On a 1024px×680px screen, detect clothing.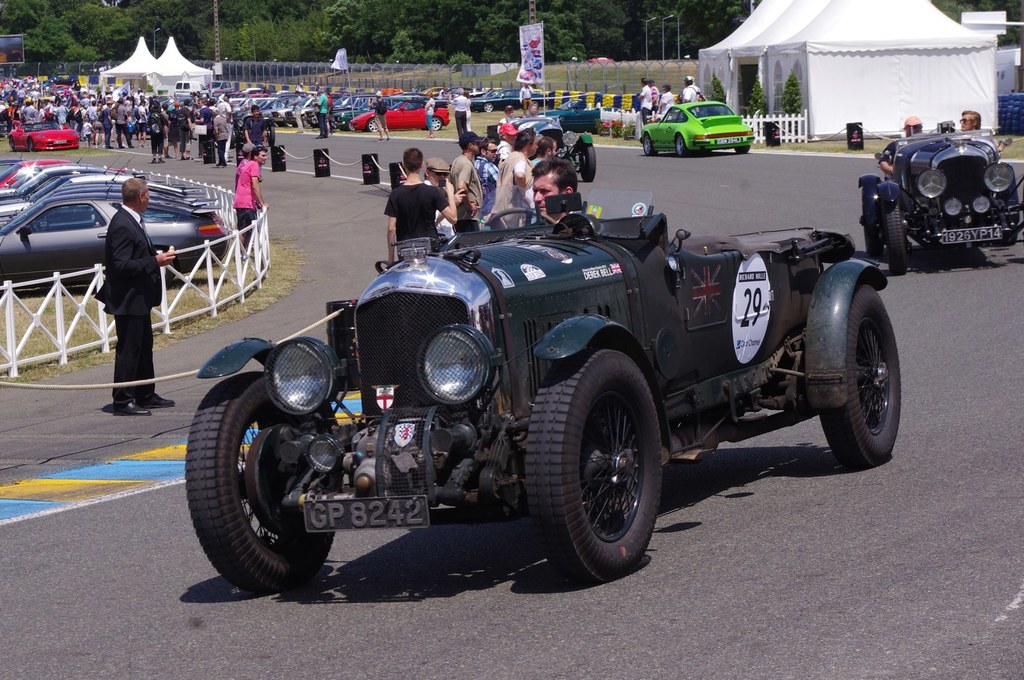
crop(113, 104, 134, 142).
